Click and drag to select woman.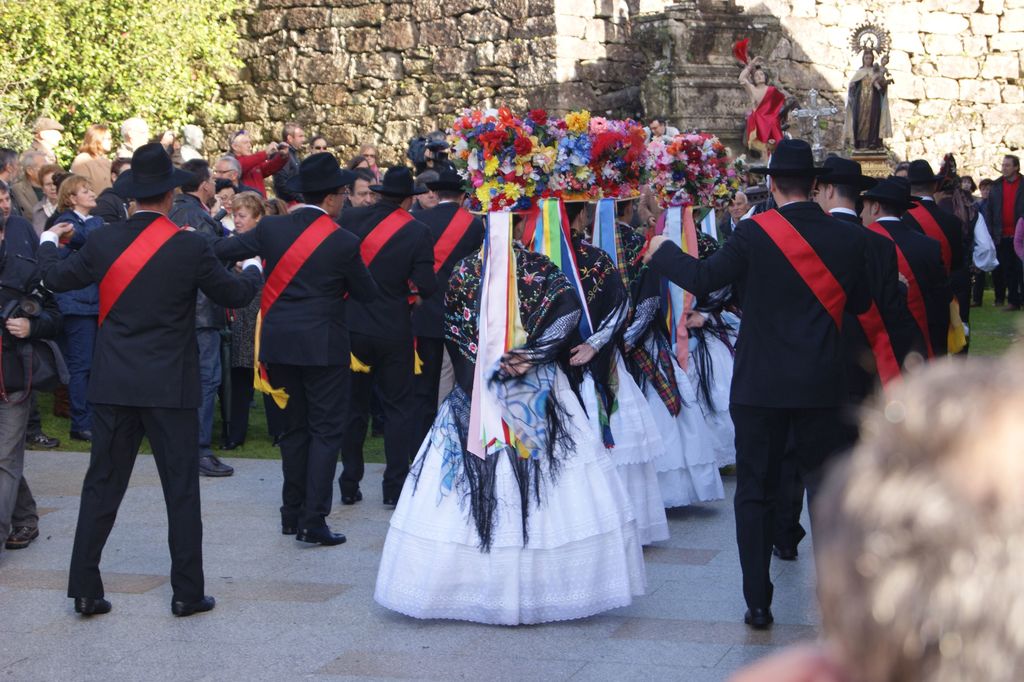
Selection: <bbox>40, 179, 105, 435</bbox>.
